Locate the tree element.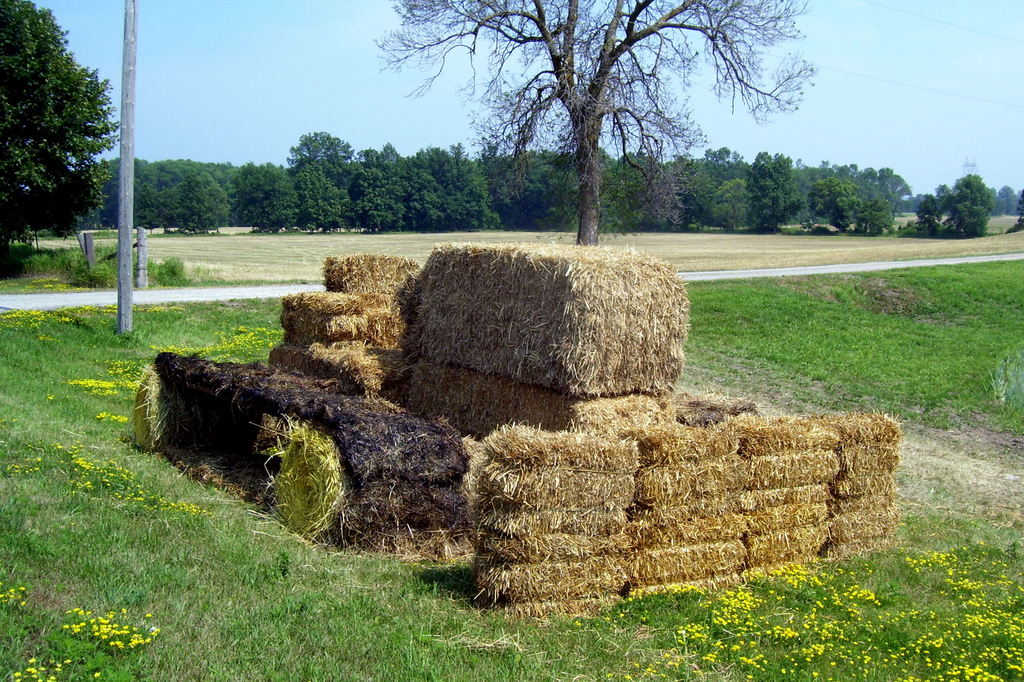
Element bbox: (849,168,913,210).
